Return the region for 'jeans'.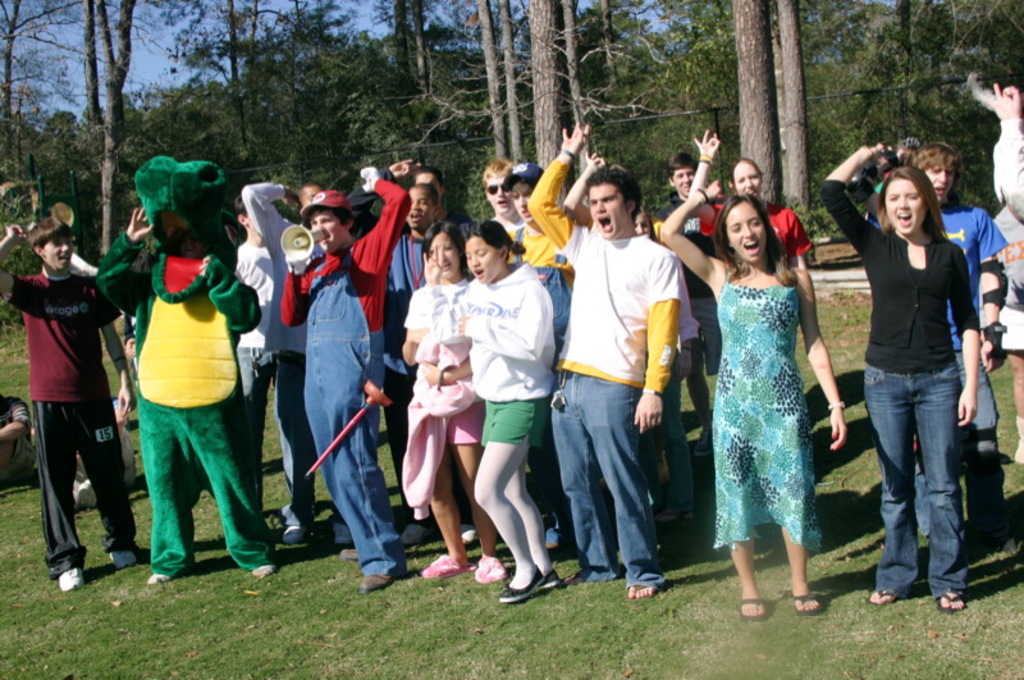
bbox(652, 338, 699, 526).
